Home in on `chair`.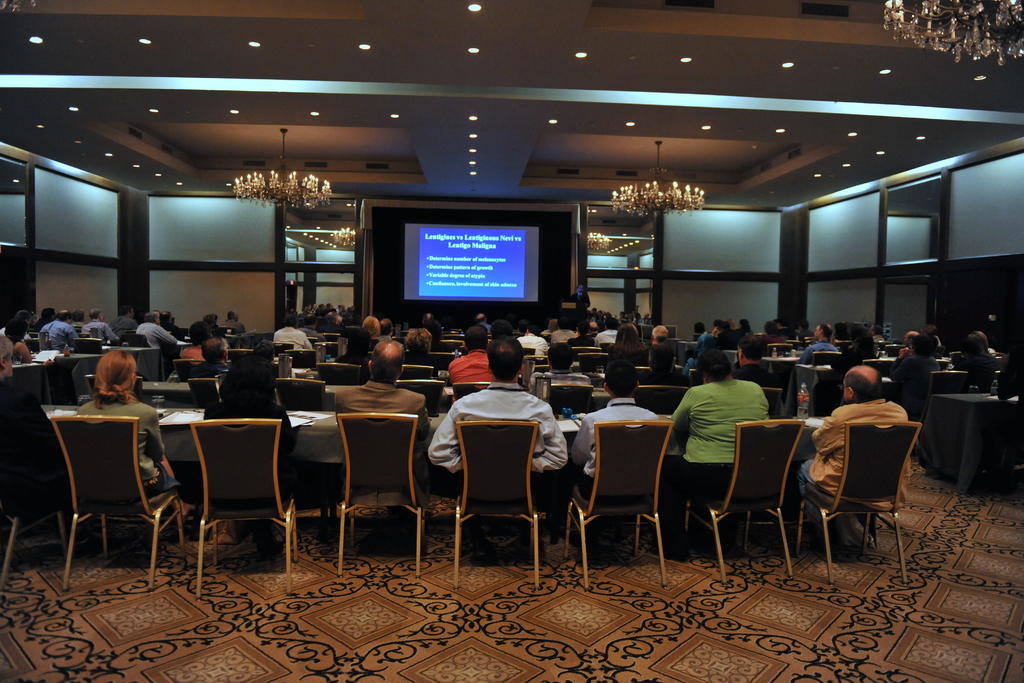
Homed in at x1=674 y1=420 x2=795 y2=582.
